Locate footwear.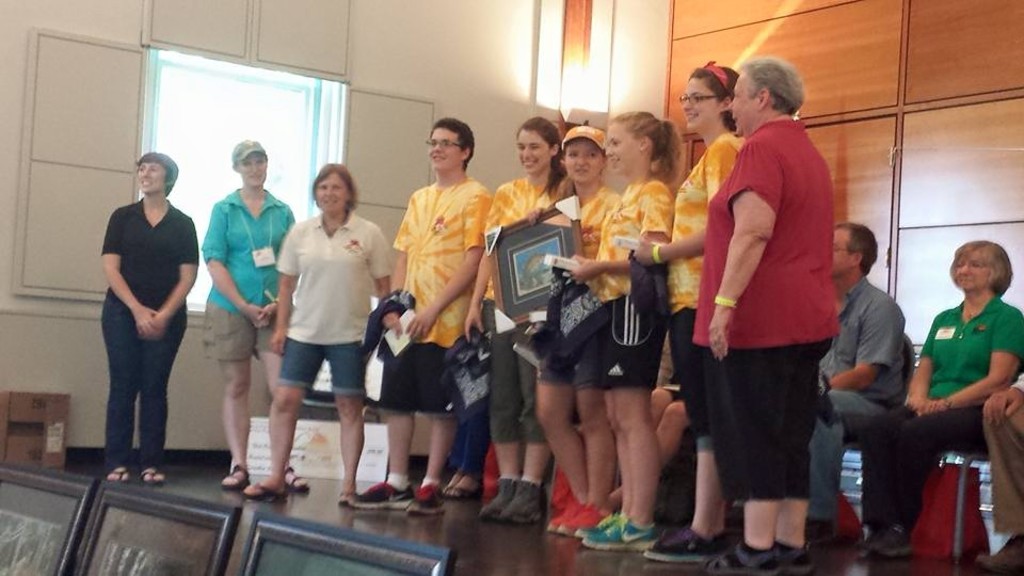
Bounding box: rect(106, 466, 129, 483).
